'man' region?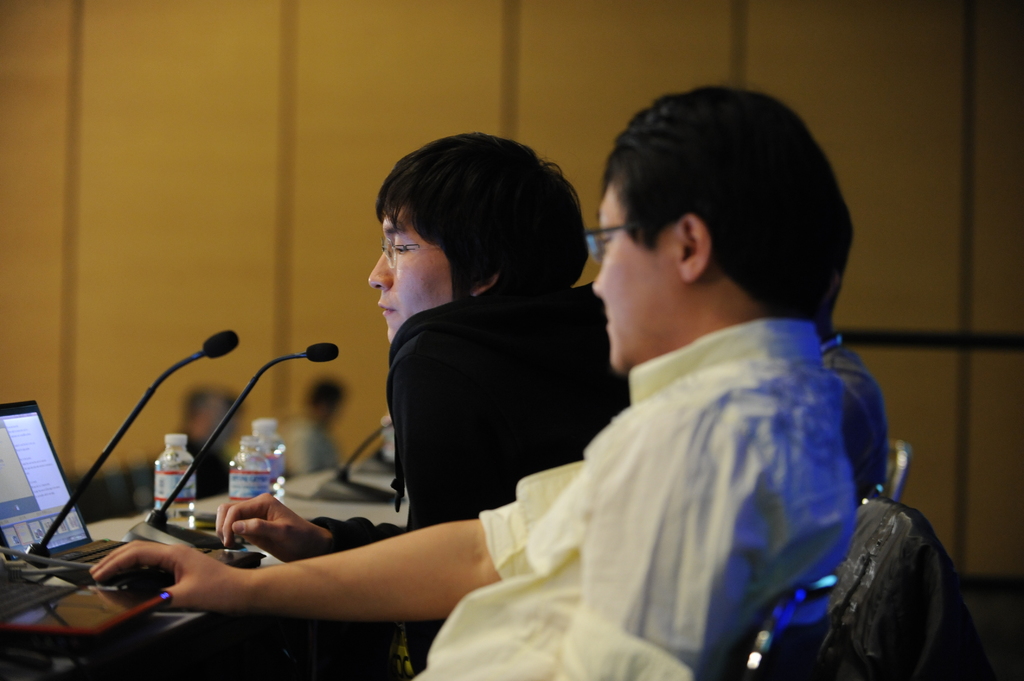
[820,191,885,482]
